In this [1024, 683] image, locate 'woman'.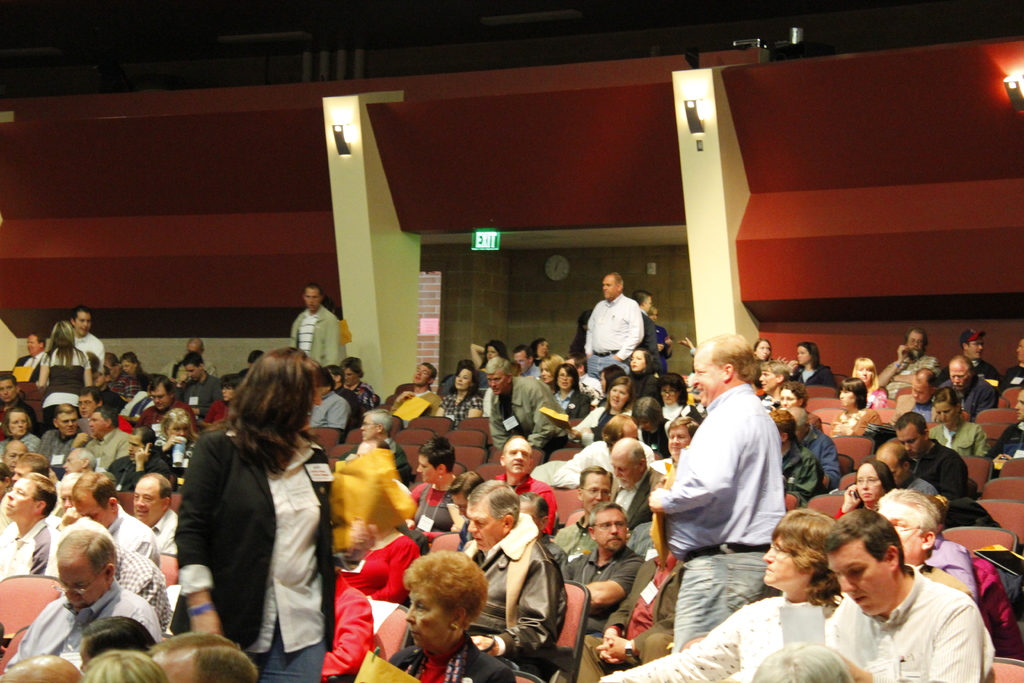
Bounding box: <bbox>426, 359, 481, 436</bbox>.
